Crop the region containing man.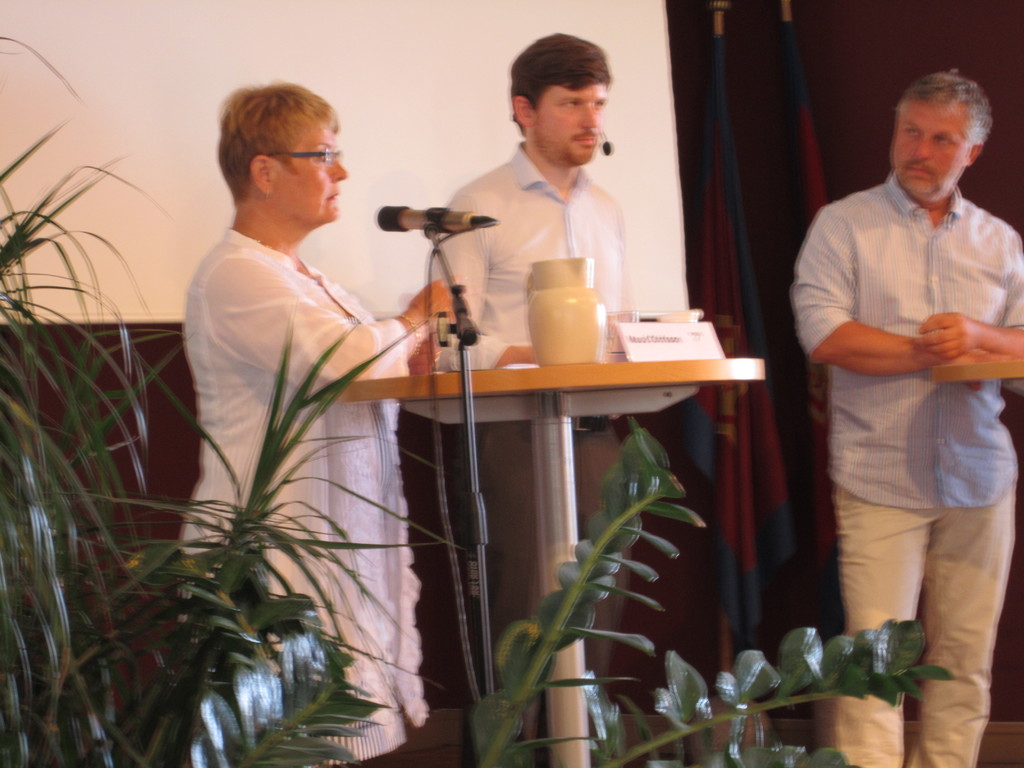
Crop region: [left=779, top=10, right=1018, bottom=732].
